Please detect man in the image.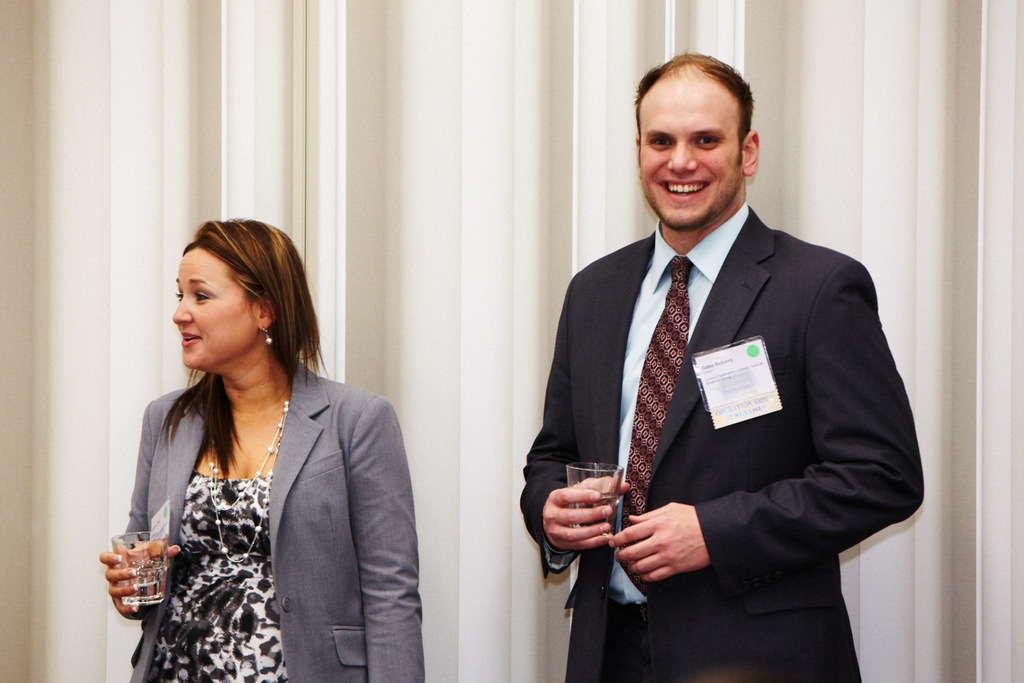
[524, 55, 911, 659].
